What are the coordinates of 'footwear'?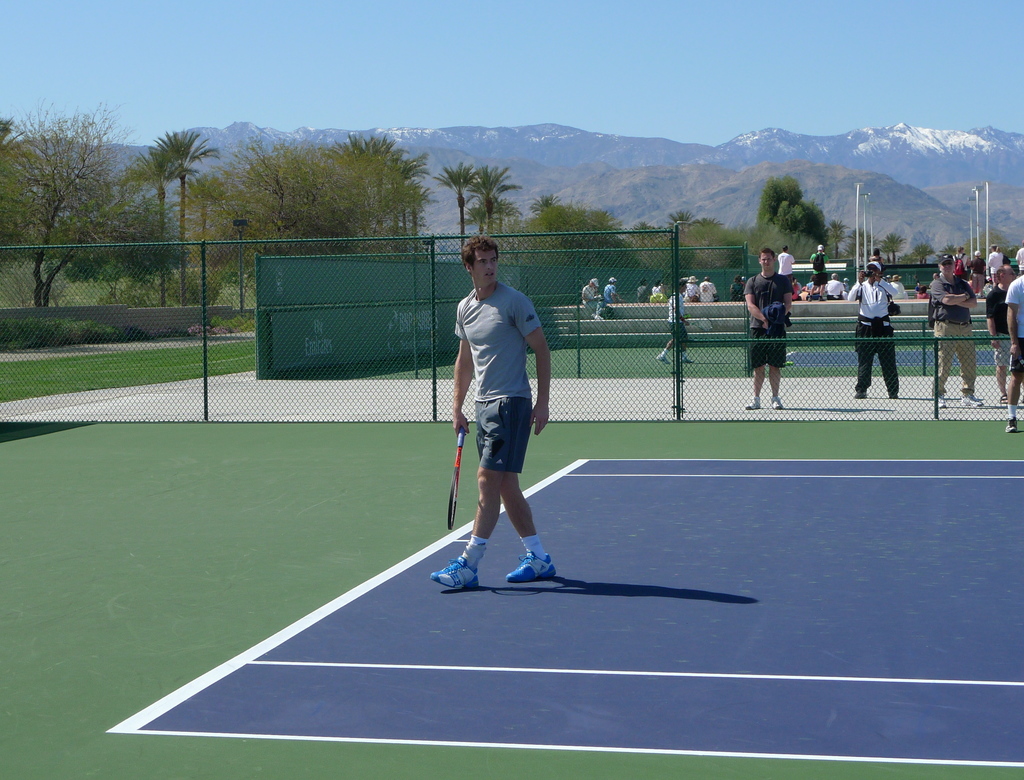
select_region(508, 549, 557, 581).
